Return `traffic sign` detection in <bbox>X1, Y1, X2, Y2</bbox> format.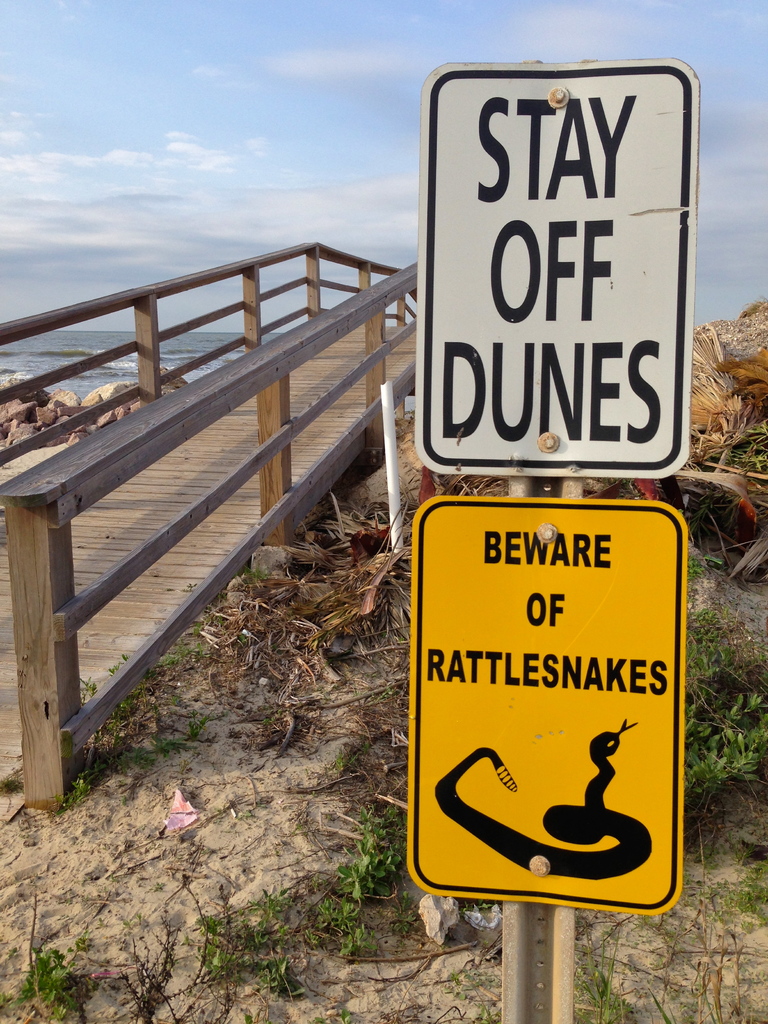
<bbox>407, 503, 689, 920</bbox>.
